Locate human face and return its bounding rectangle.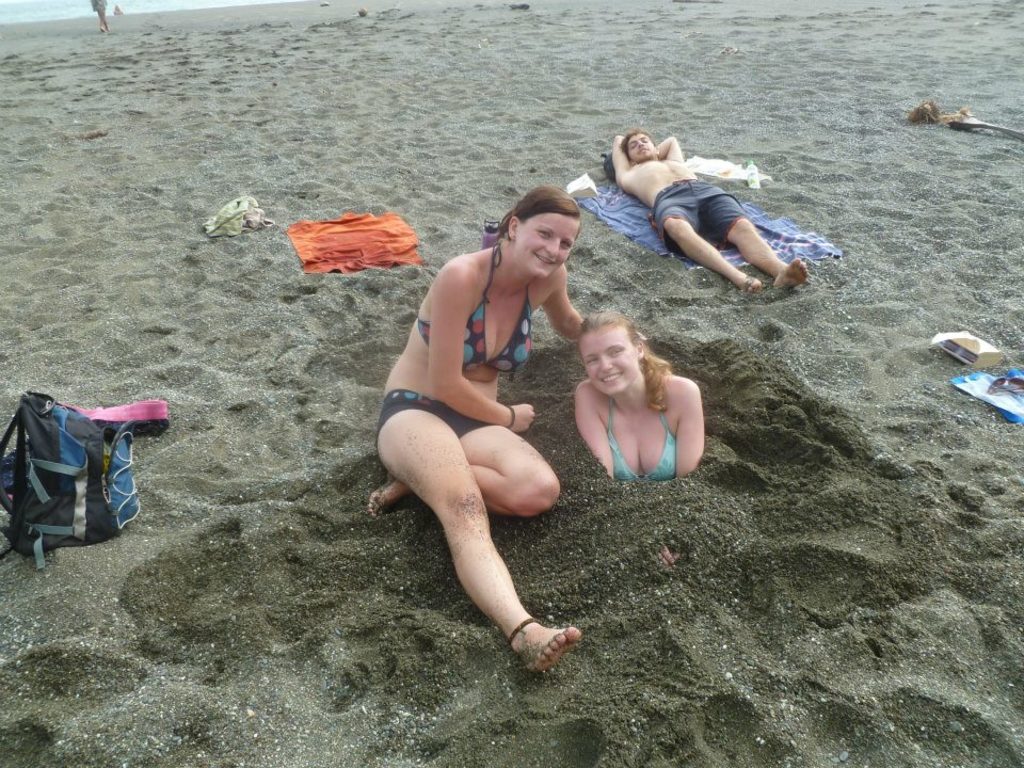
[626,131,655,162].
